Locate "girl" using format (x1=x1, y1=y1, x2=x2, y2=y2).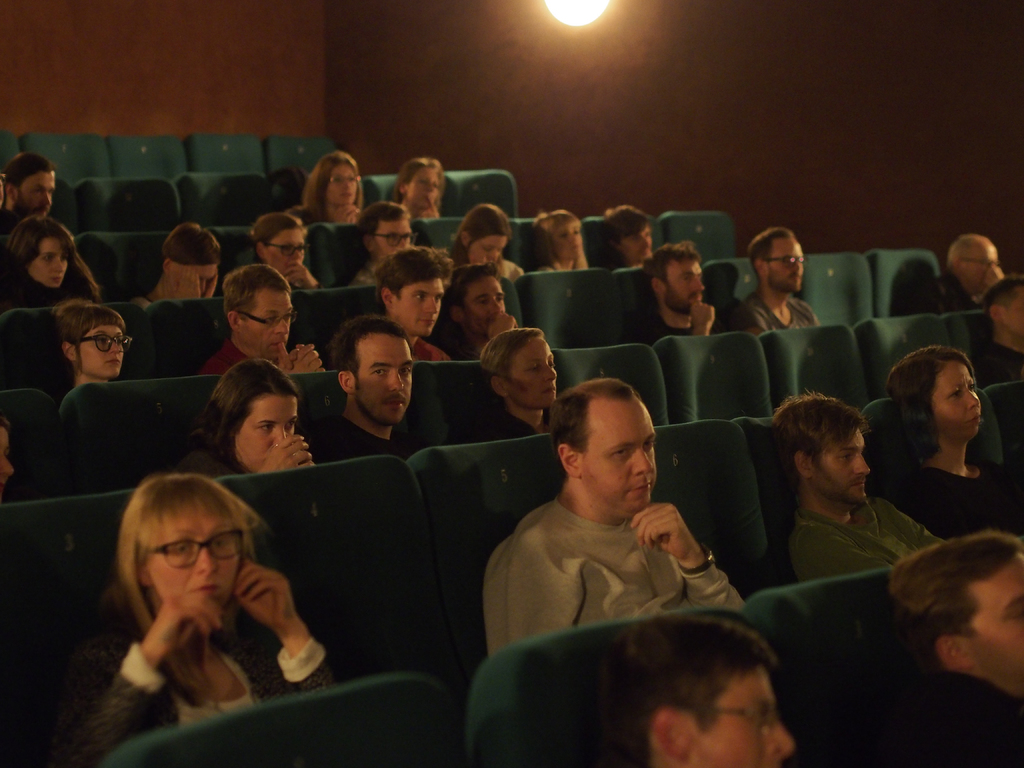
(x1=451, y1=203, x2=523, y2=284).
